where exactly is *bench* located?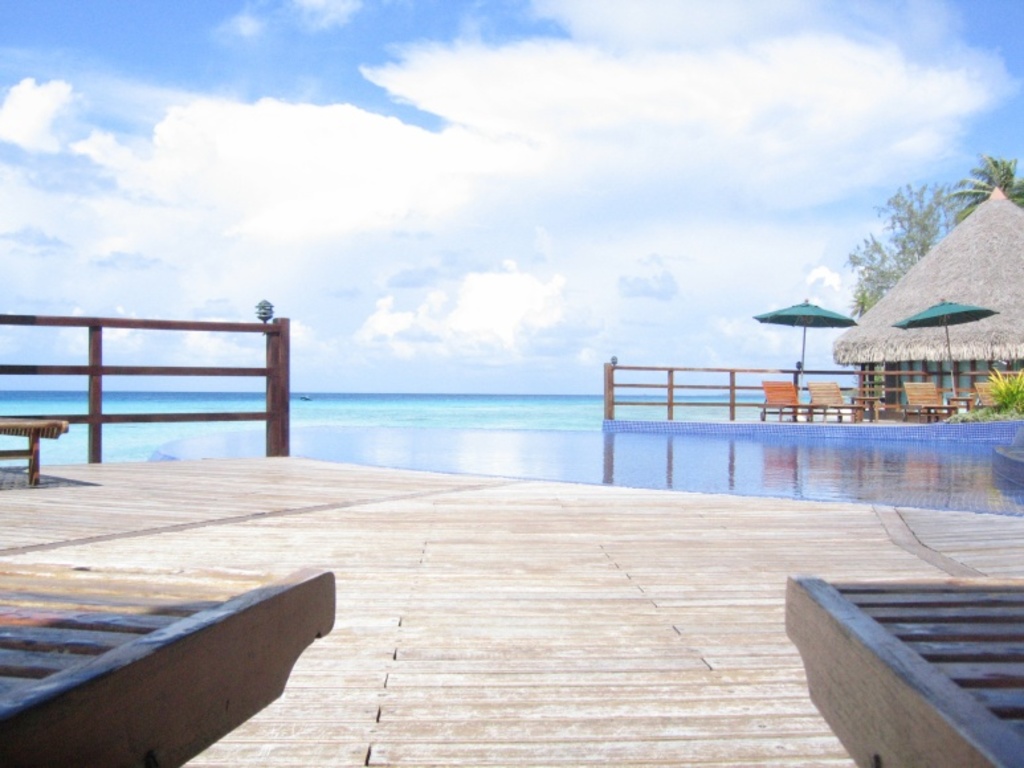
Its bounding box is 971, 383, 996, 409.
